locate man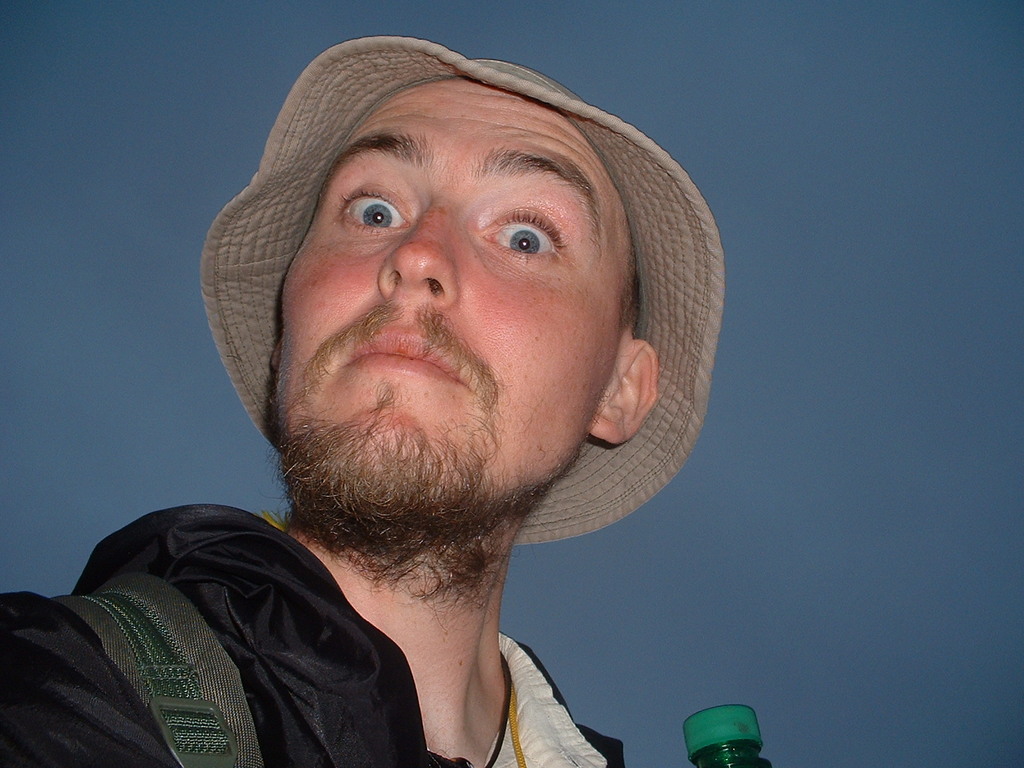
pyautogui.locateOnScreen(49, 10, 833, 767)
